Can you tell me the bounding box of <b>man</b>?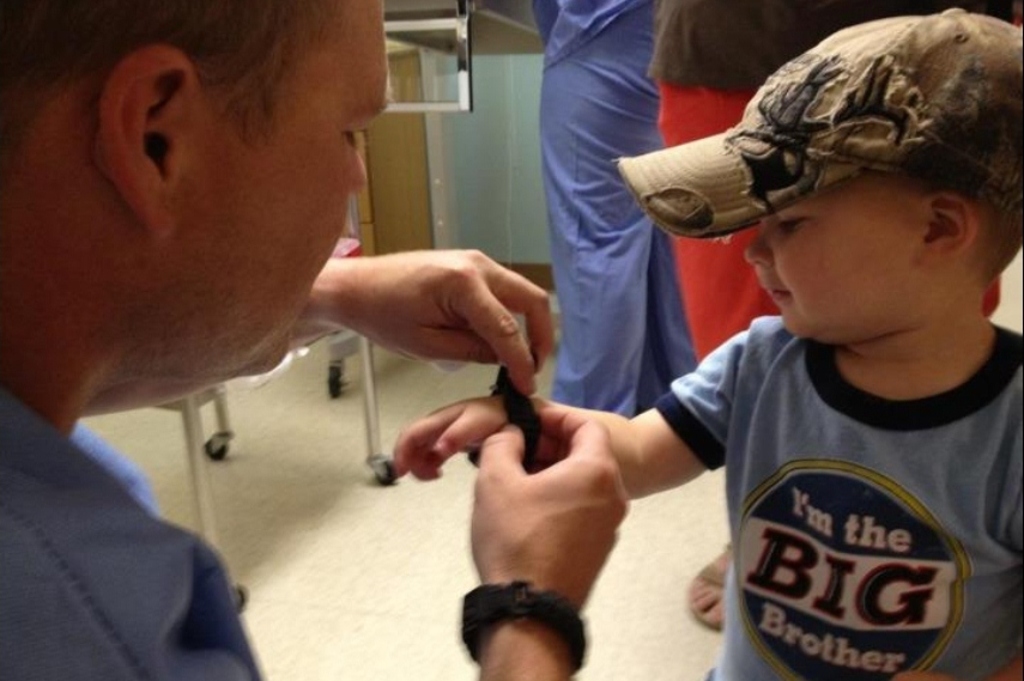
0 0 625 680.
